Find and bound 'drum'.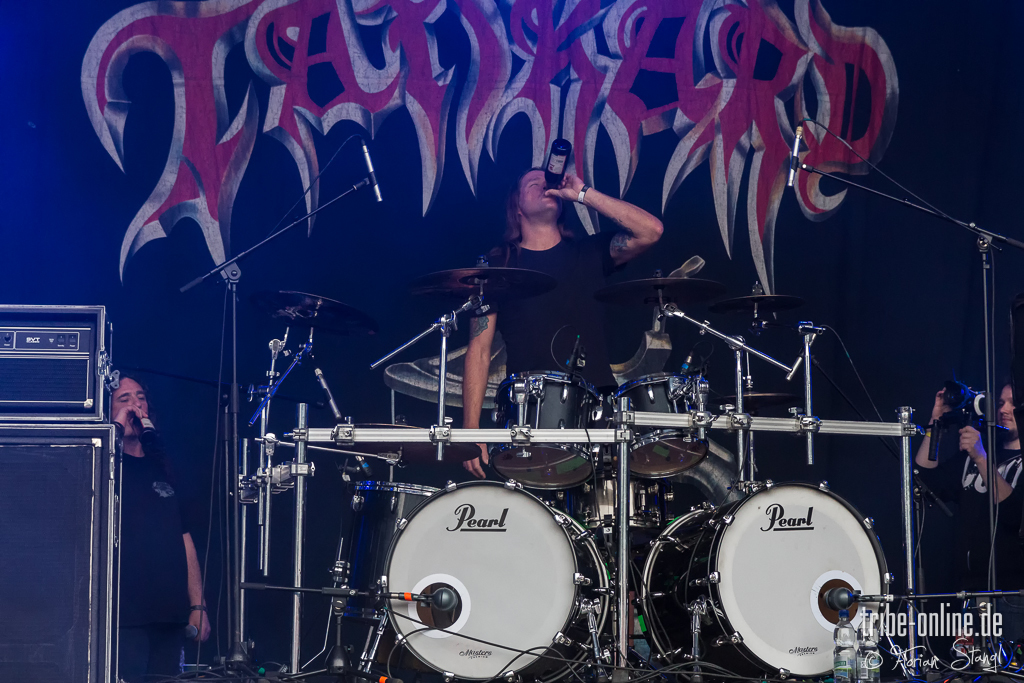
Bound: {"left": 360, "top": 465, "right": 617, "bottom": 641}.
